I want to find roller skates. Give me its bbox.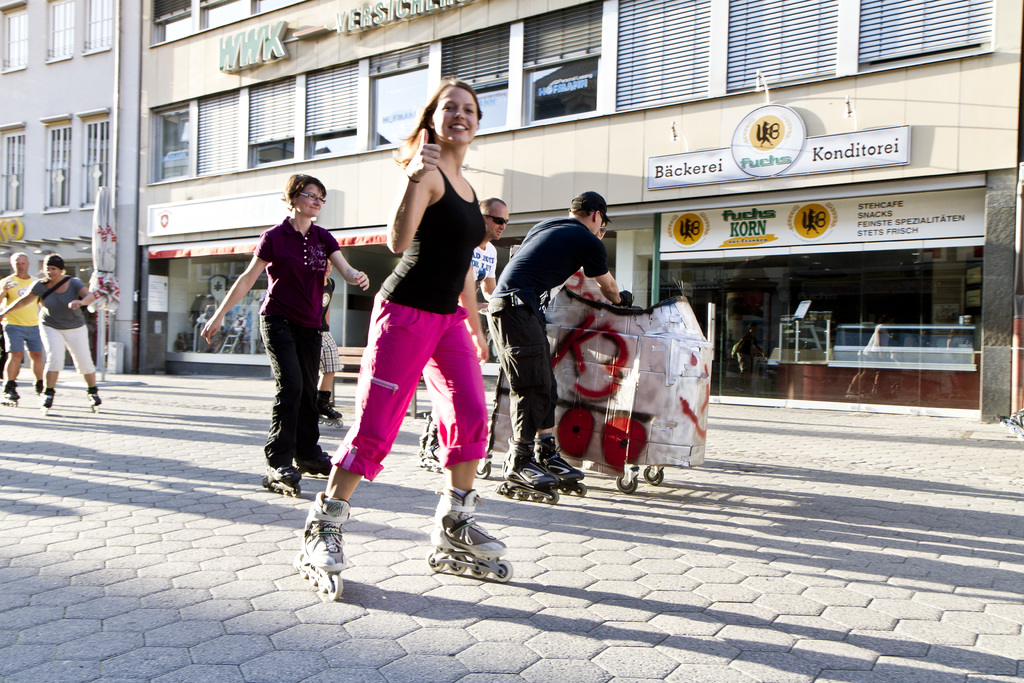
rect(425, 496, 506, 579).
